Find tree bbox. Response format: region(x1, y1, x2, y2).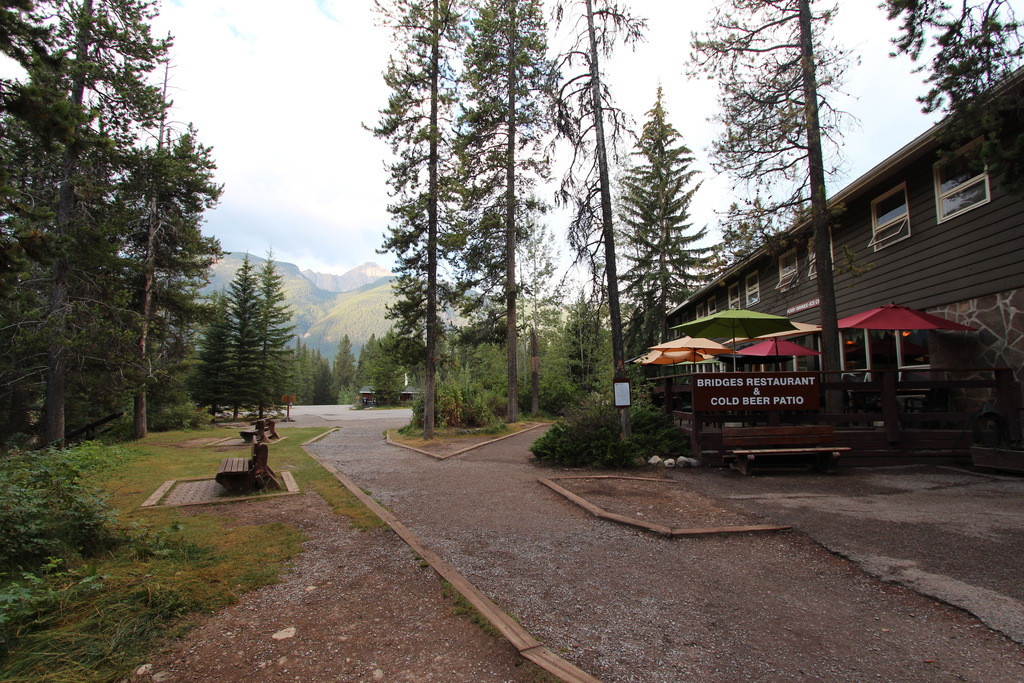
region(784, 186, 800, 227).
